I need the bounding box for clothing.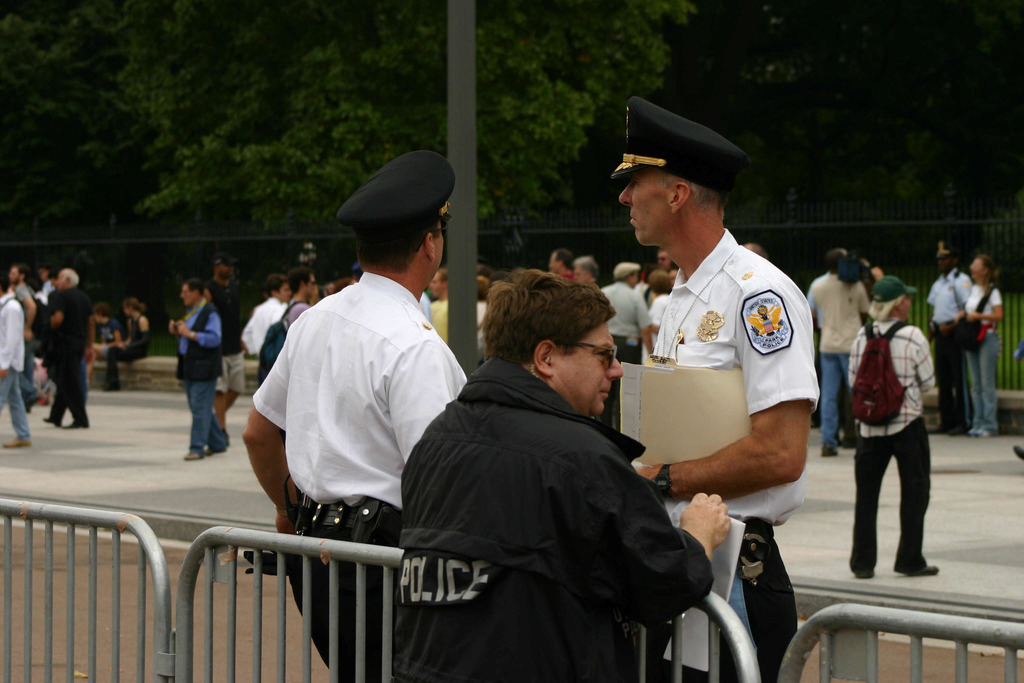
Here it is: pyautogui.locateOnScreen(240, 304, 282, 348).
